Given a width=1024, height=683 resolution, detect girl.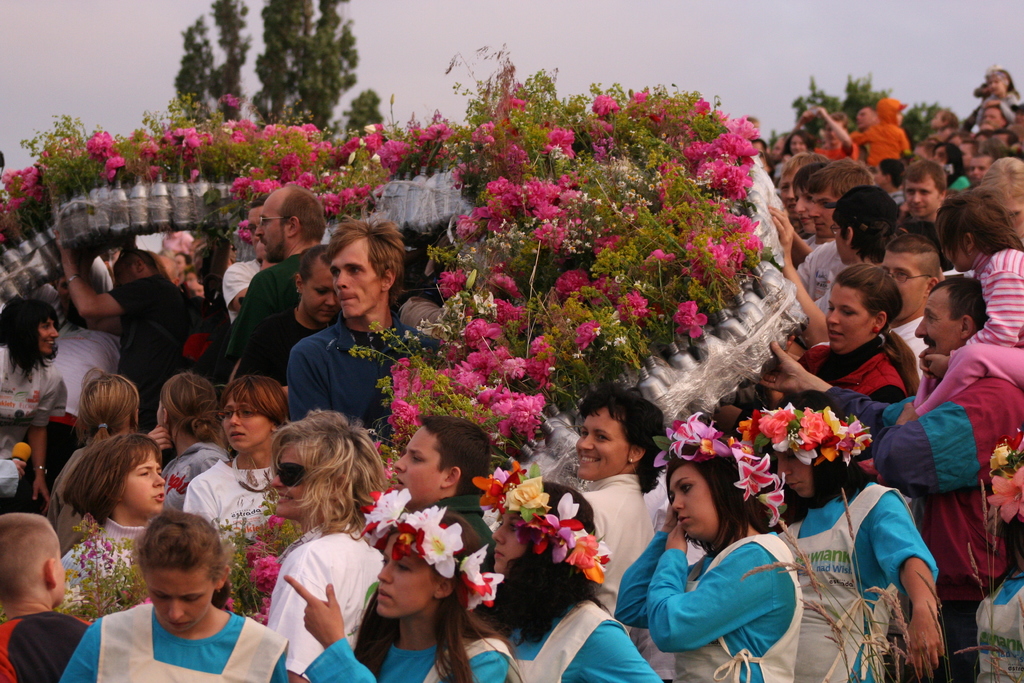
(left=286, top=509, right=502, bottom=682).
